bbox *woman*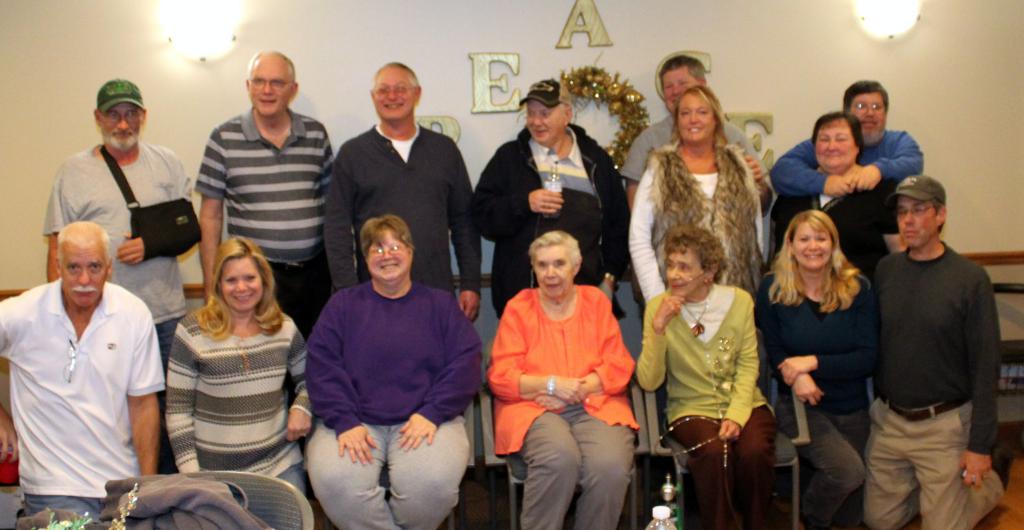
box=[771, 109, 883, 284]
